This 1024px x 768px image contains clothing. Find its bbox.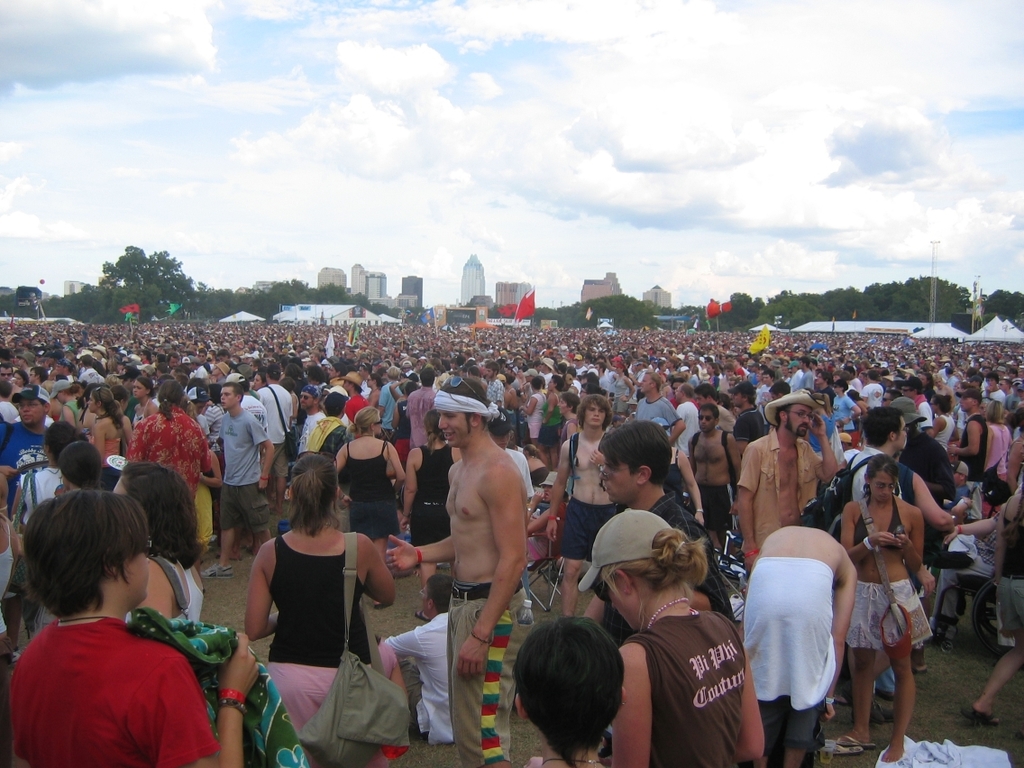
(14, 601, 213, 763).
